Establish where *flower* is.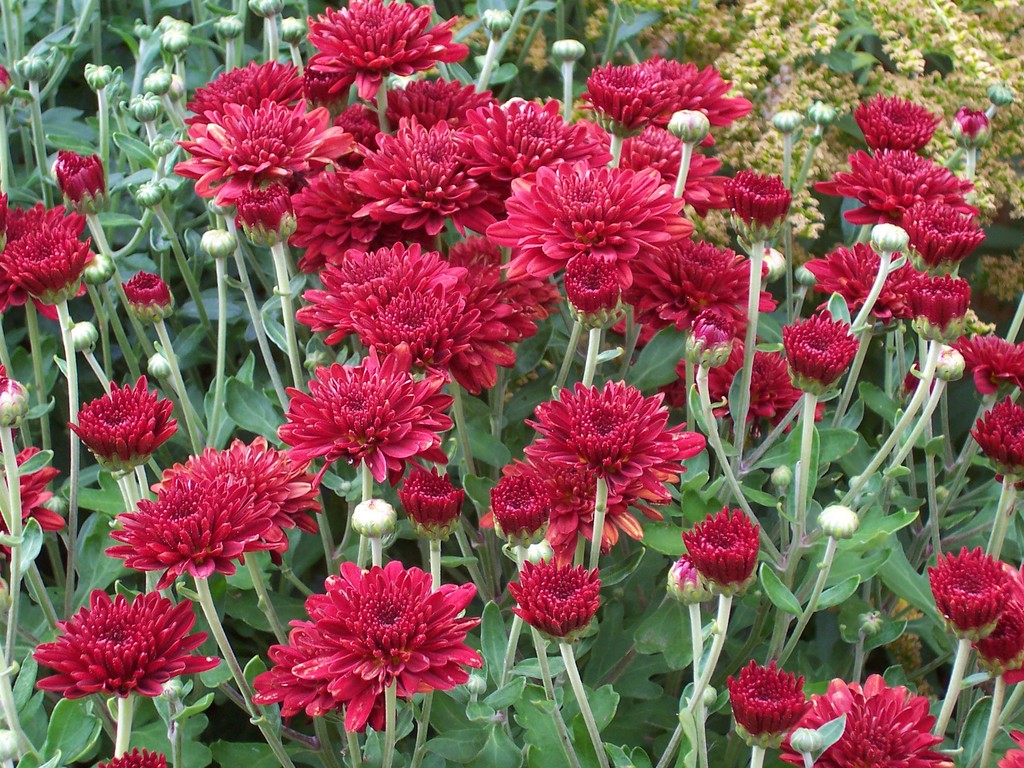
Established at 252 559 483 735.
